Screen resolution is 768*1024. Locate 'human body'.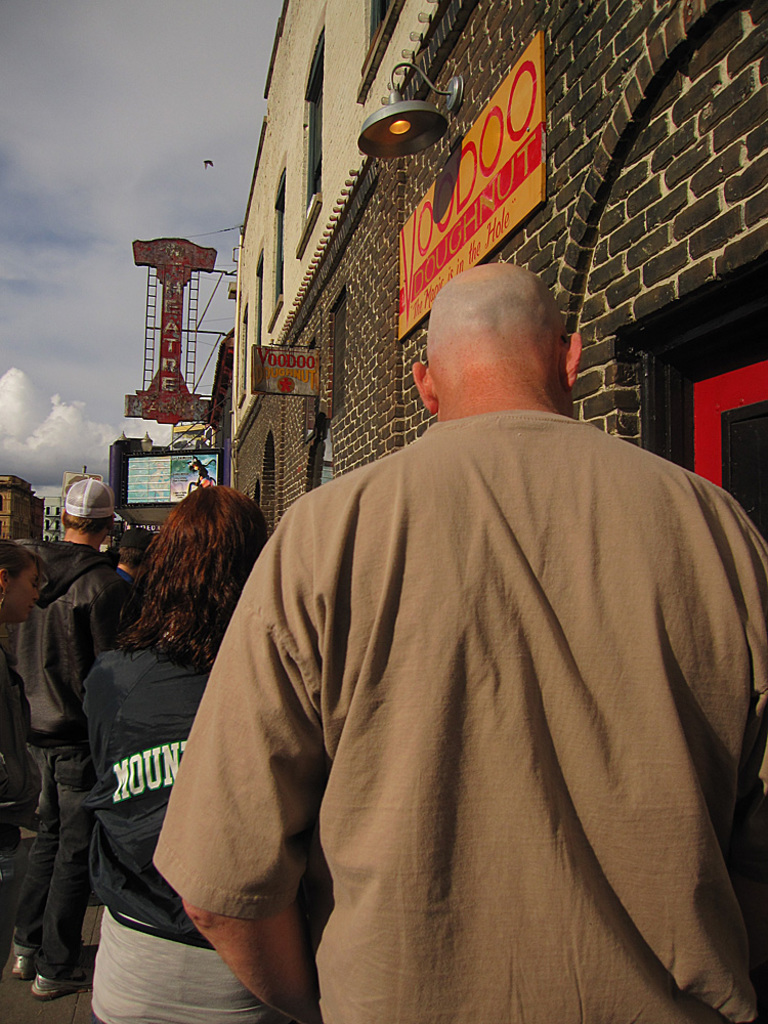
left=0, top=539, right=39, bottom=979.
